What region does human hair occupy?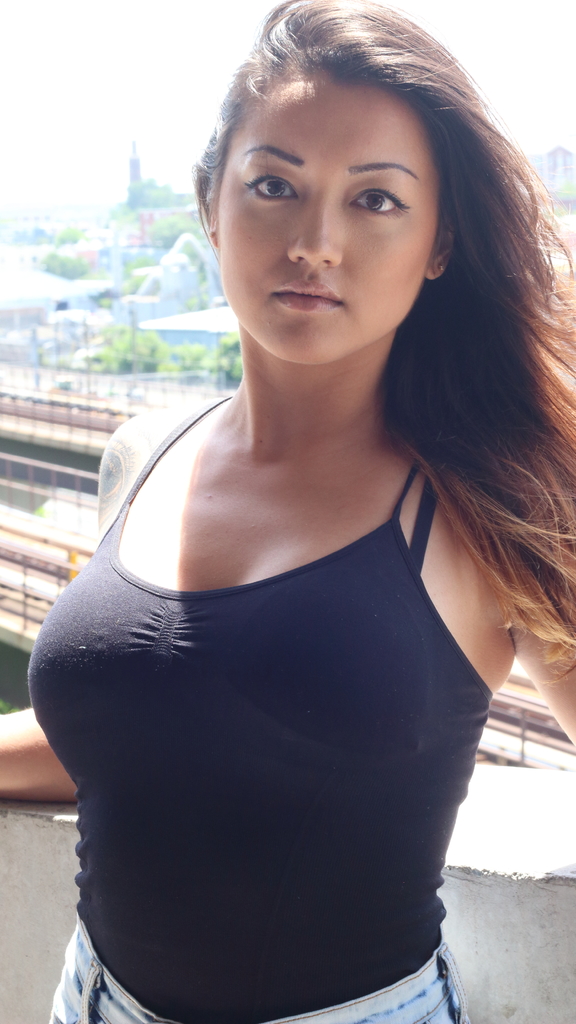
bbox=(180, 0, 575, 684).
